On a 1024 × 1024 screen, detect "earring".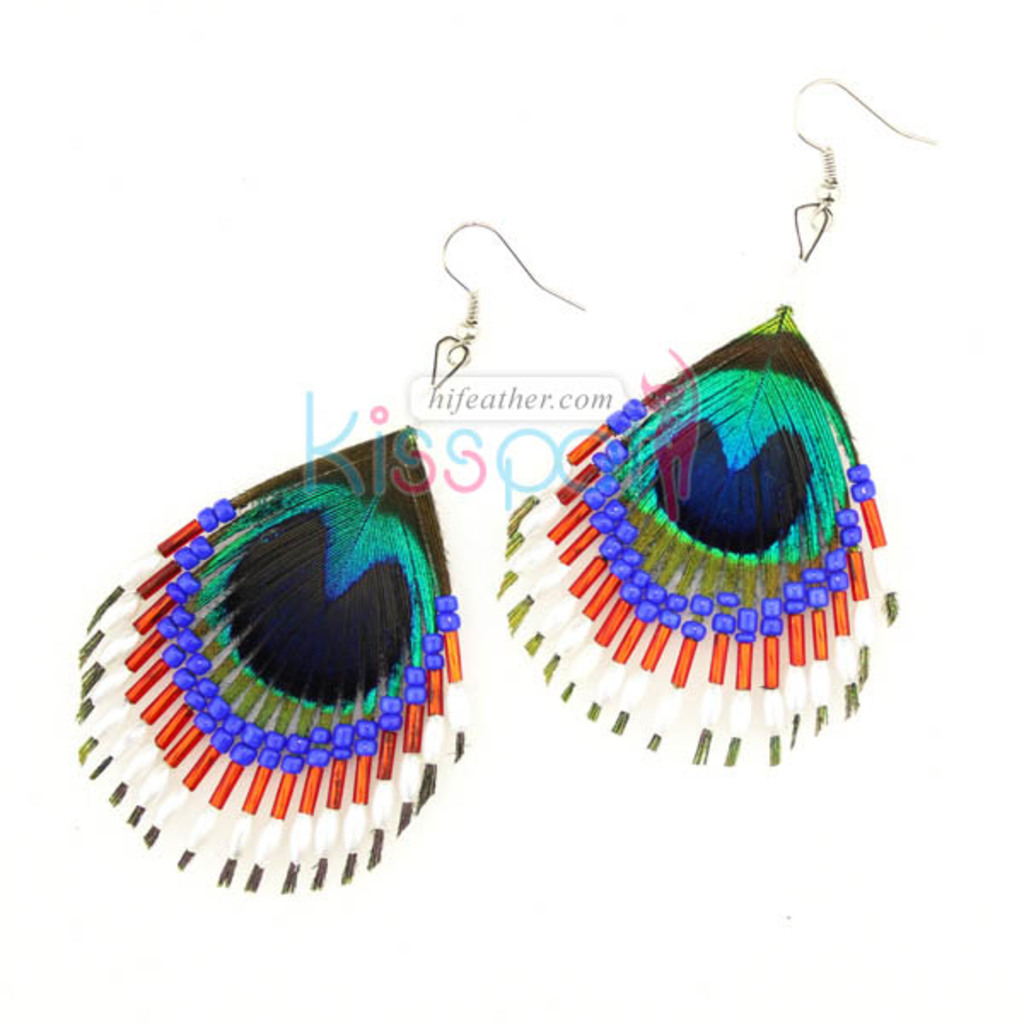
<box>490,70,937,778</box>.
